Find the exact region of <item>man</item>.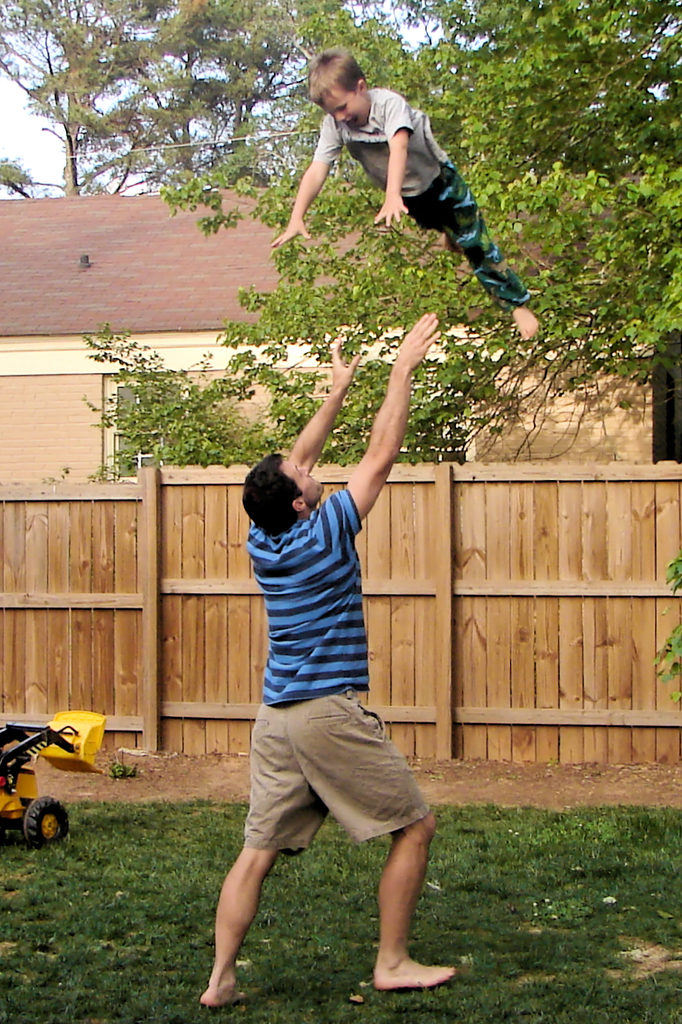
Exact region: {"x1": 206, "y1": 400, "x2": 439, "y2": 993}.
